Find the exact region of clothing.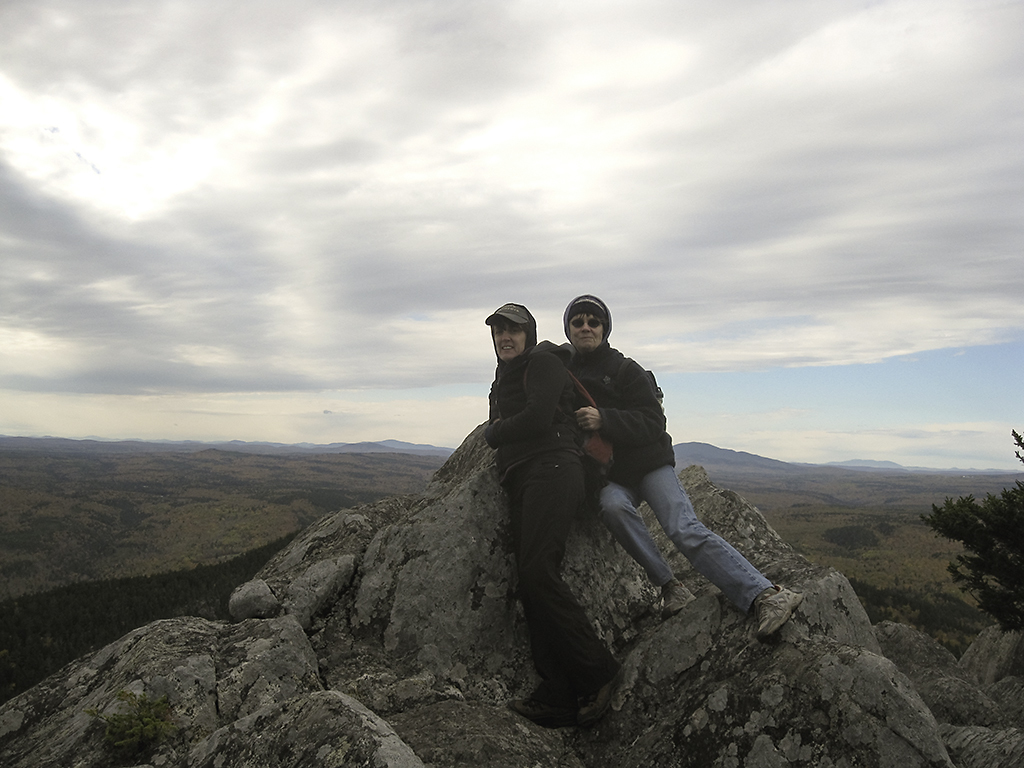
Exact region: [492, 341, 620, 689].
